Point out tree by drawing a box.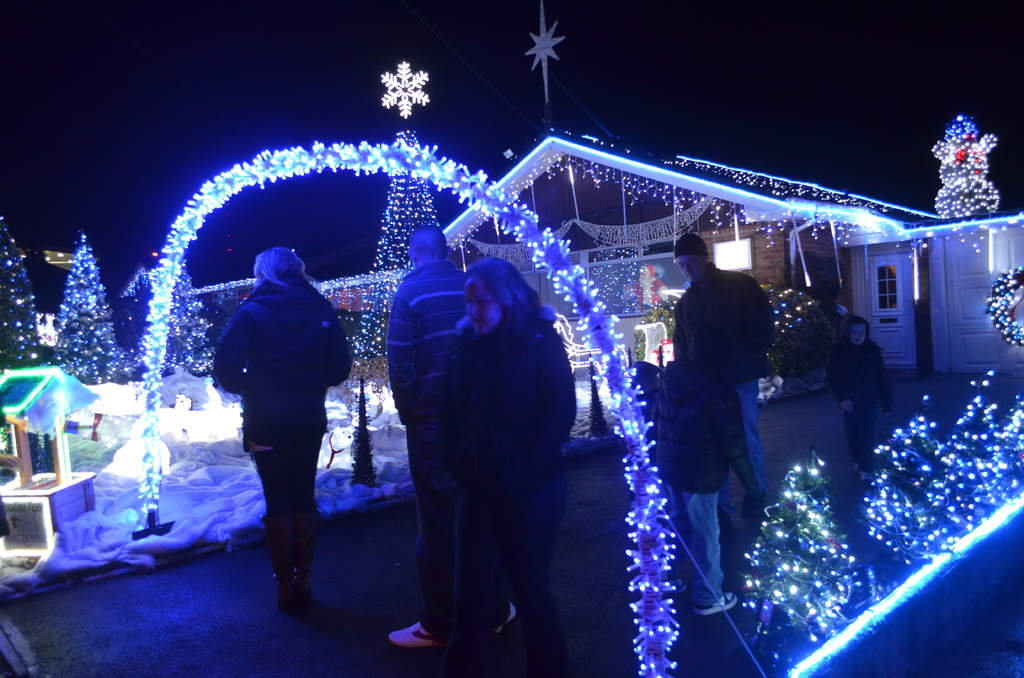
bbox=[0, 218, 52, 471].
